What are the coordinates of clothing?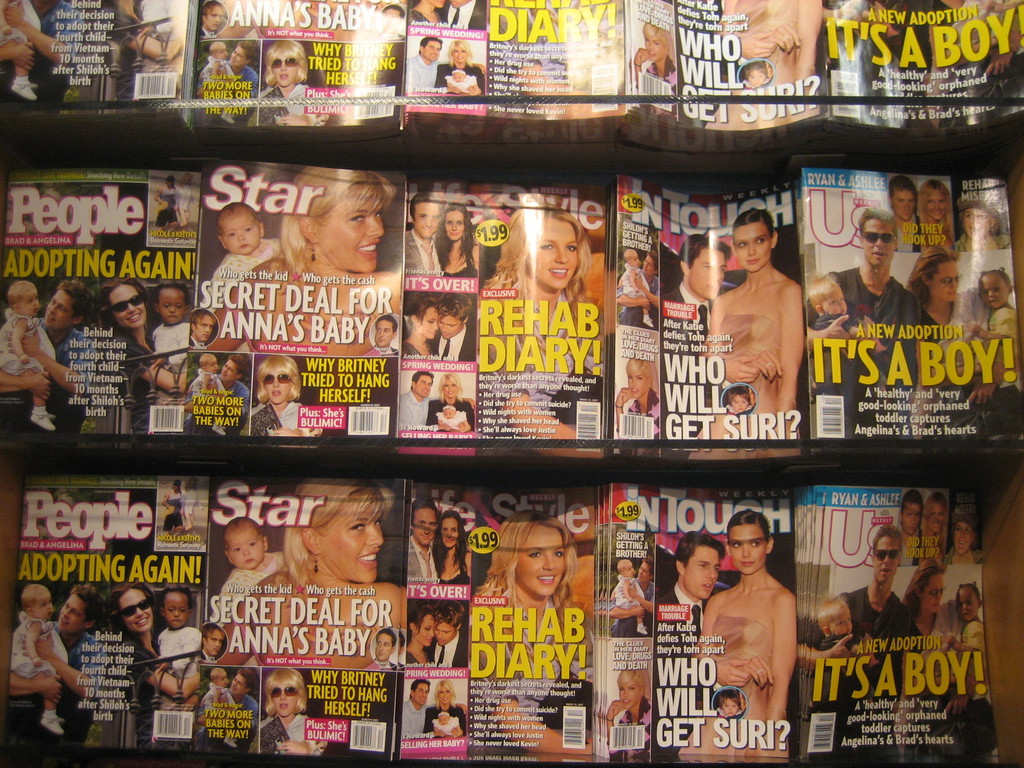
(x1=404, y1=52, x2=447, y2=93).
